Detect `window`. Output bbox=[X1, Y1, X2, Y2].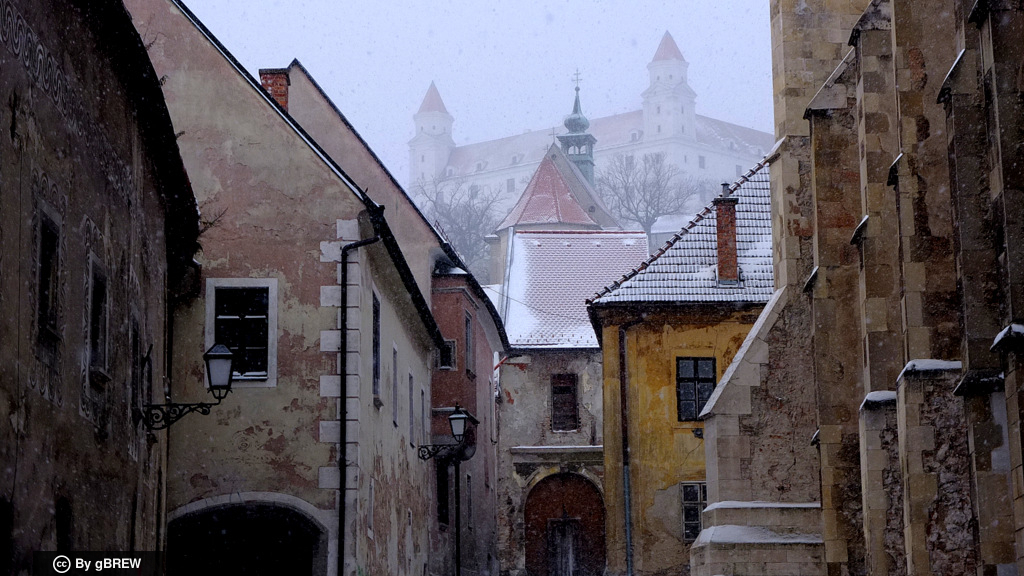
bbox=[508, 177, 513, 190].
